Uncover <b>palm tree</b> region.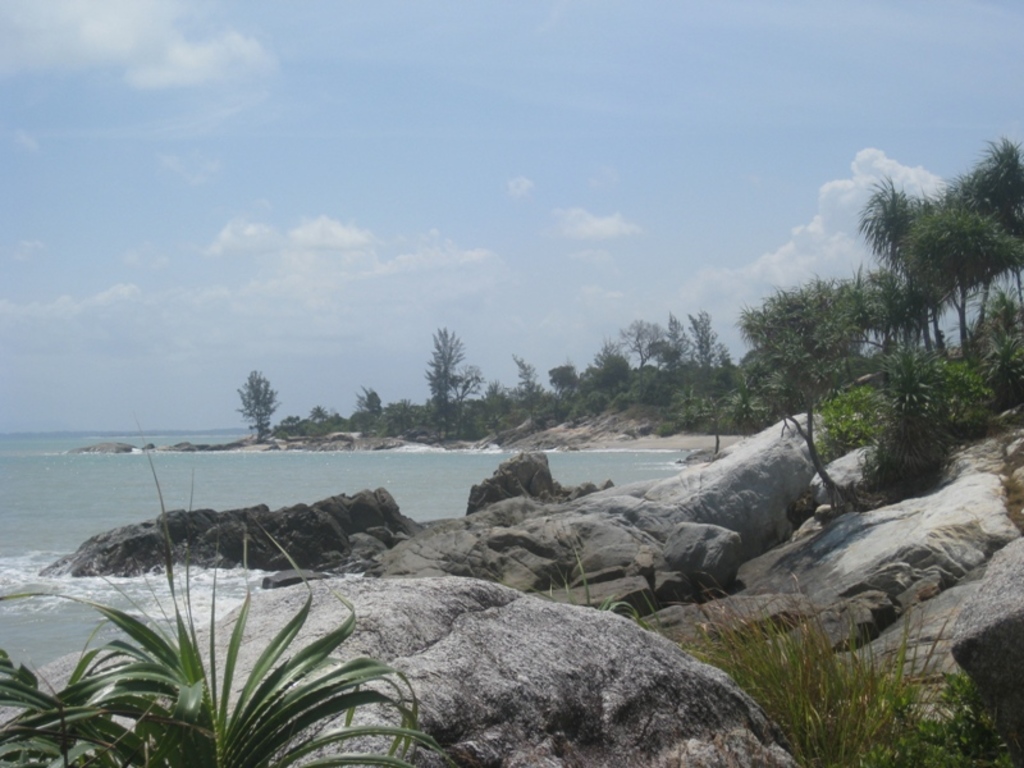
Uncovered: (left=212, top=378, right=273, bottom=429).
